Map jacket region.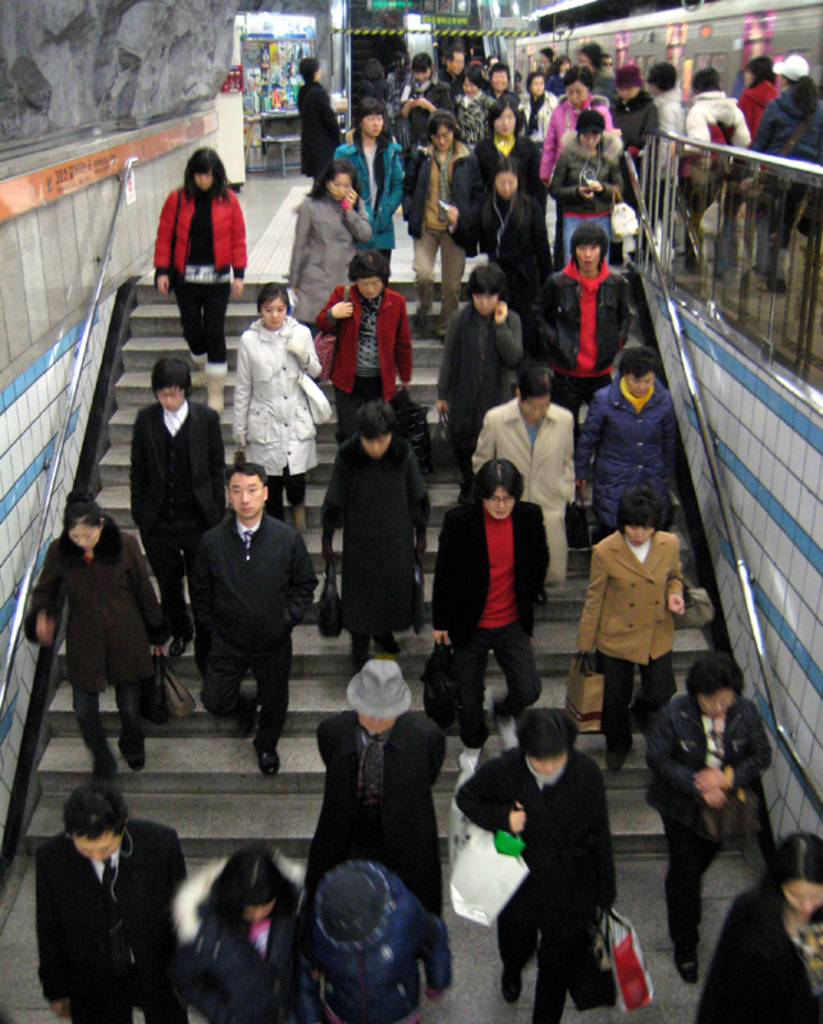
Mapped to Rect(470, 131, 545, 250).
